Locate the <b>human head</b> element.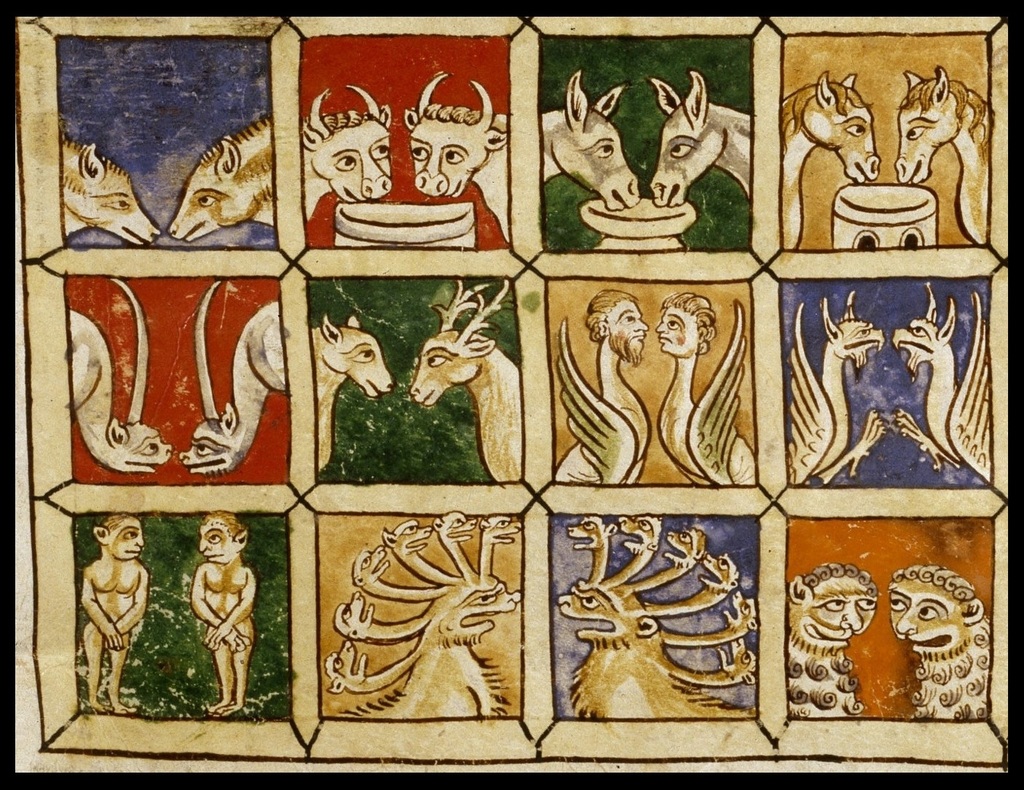
Element bbox: [x1=198, y1=507, x2=250, y2=562].
